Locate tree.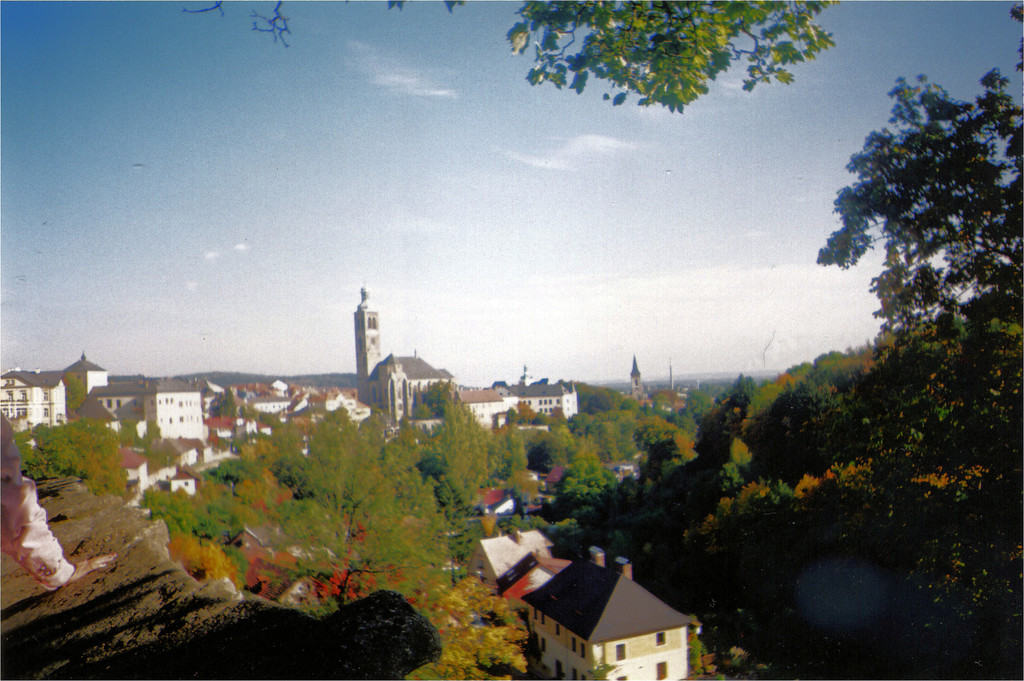
Bounding box: bbox(817, 8, 1023, 680).
